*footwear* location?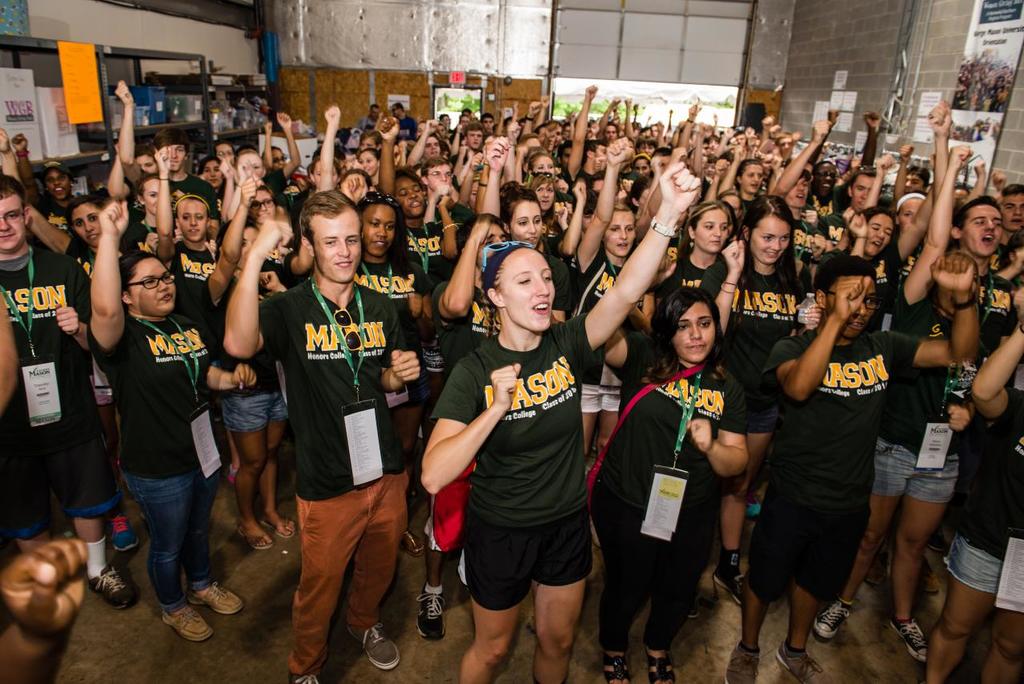
Rect(110, 510, 147, 554)
